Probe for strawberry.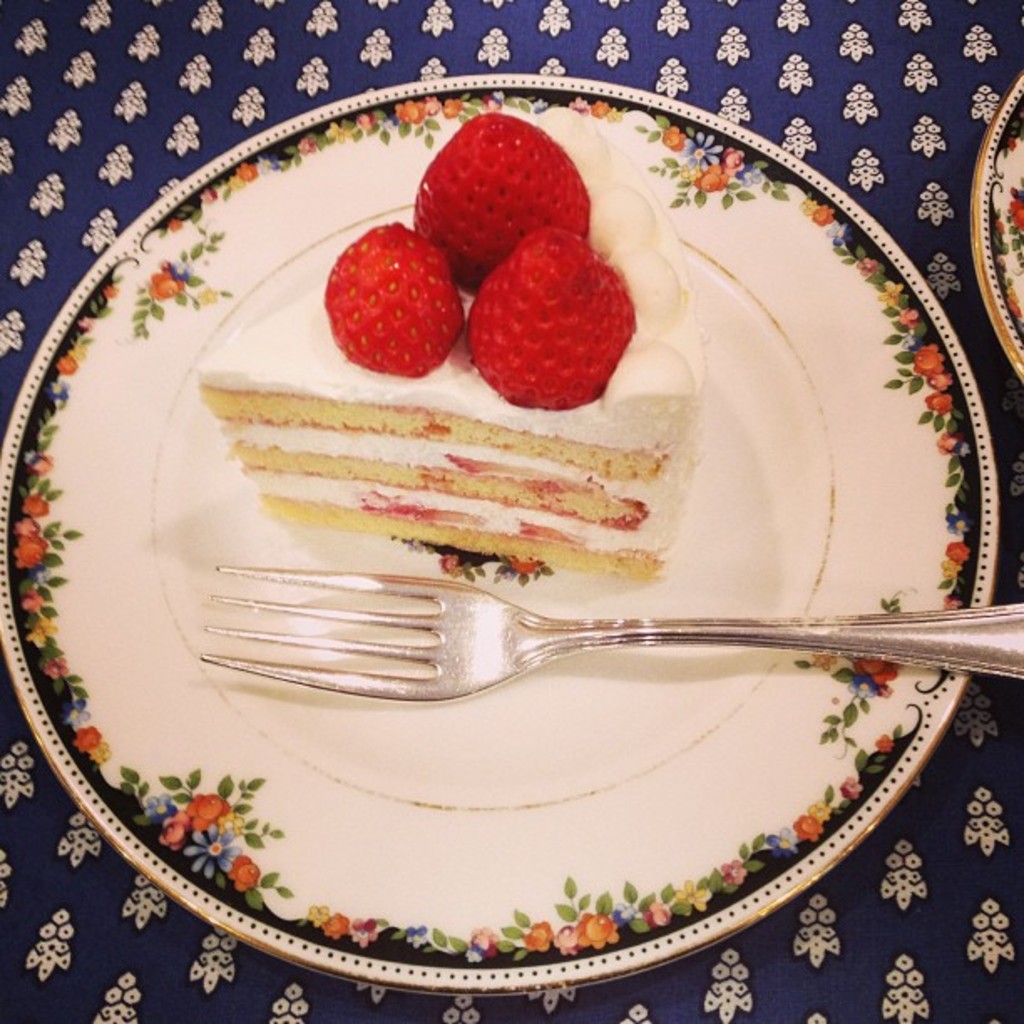
Probe result: 413:109:587:294.
